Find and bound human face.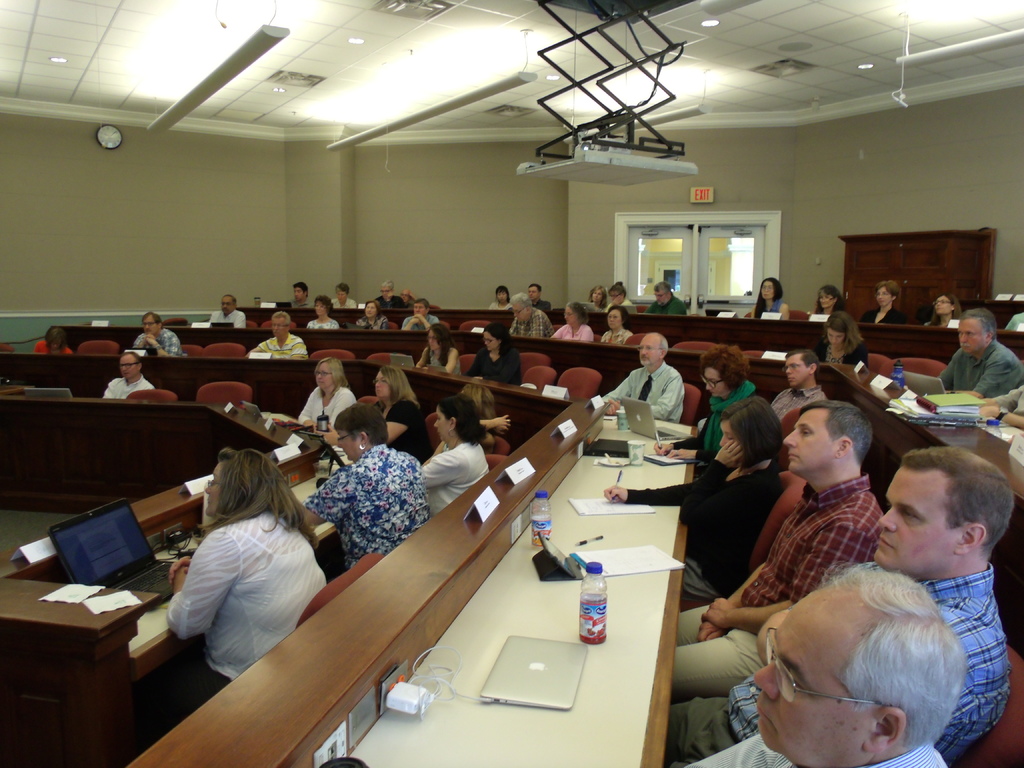
Bound: l=784, t=408, r=842, b=481.
